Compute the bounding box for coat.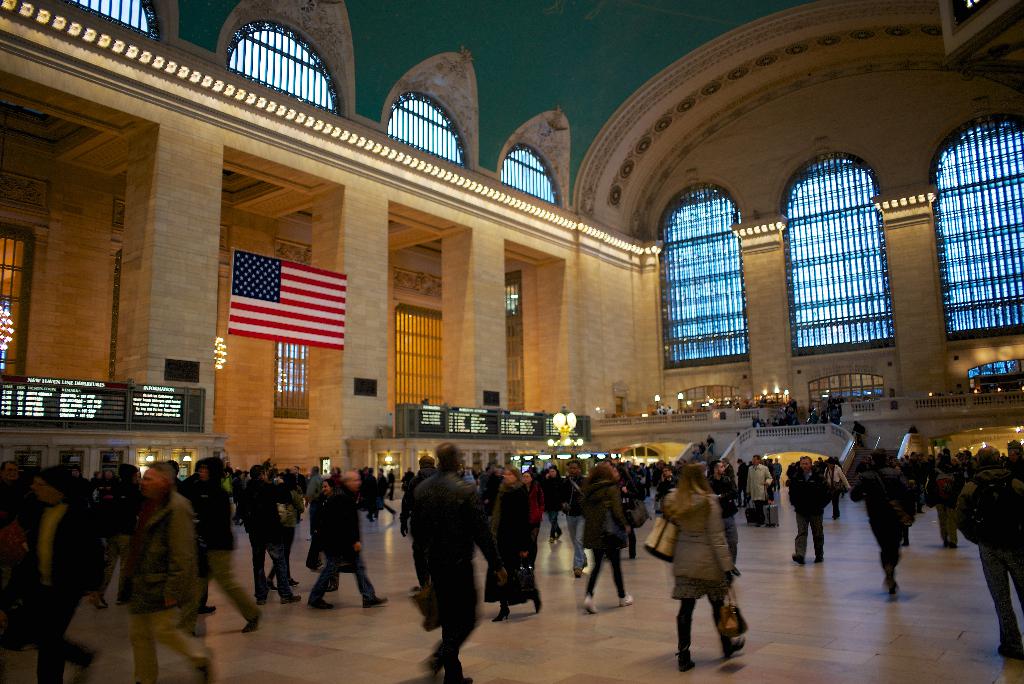
788,466,828,516.
